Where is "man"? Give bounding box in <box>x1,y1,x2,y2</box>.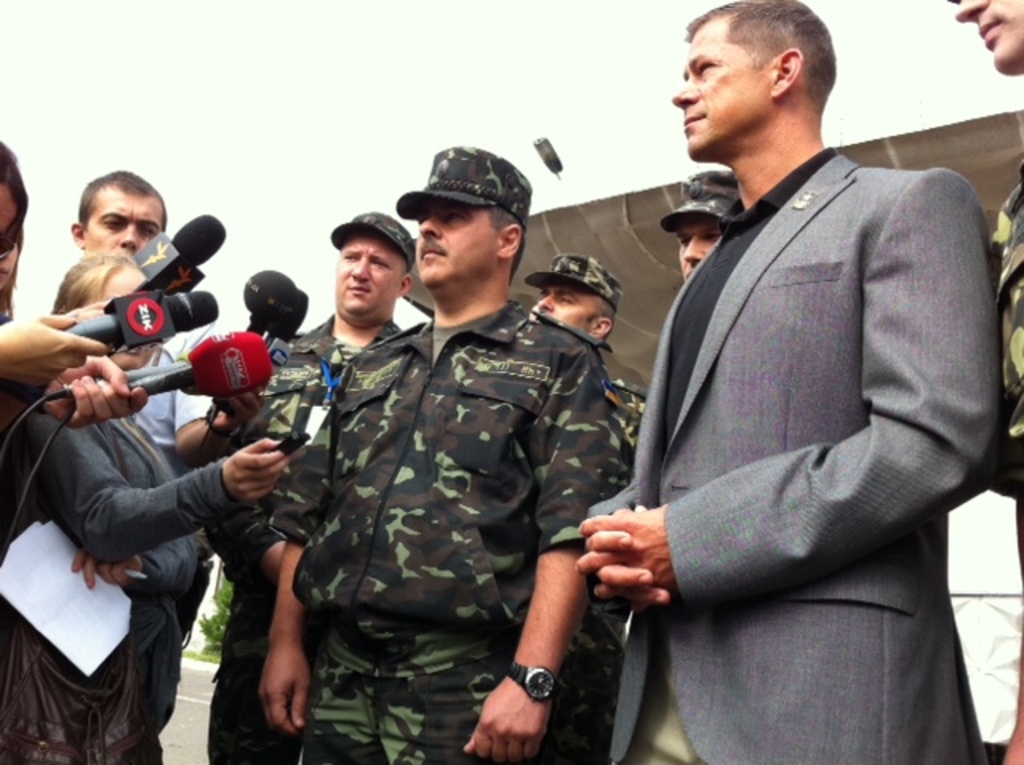
<box>74,165,261,759</box>.
